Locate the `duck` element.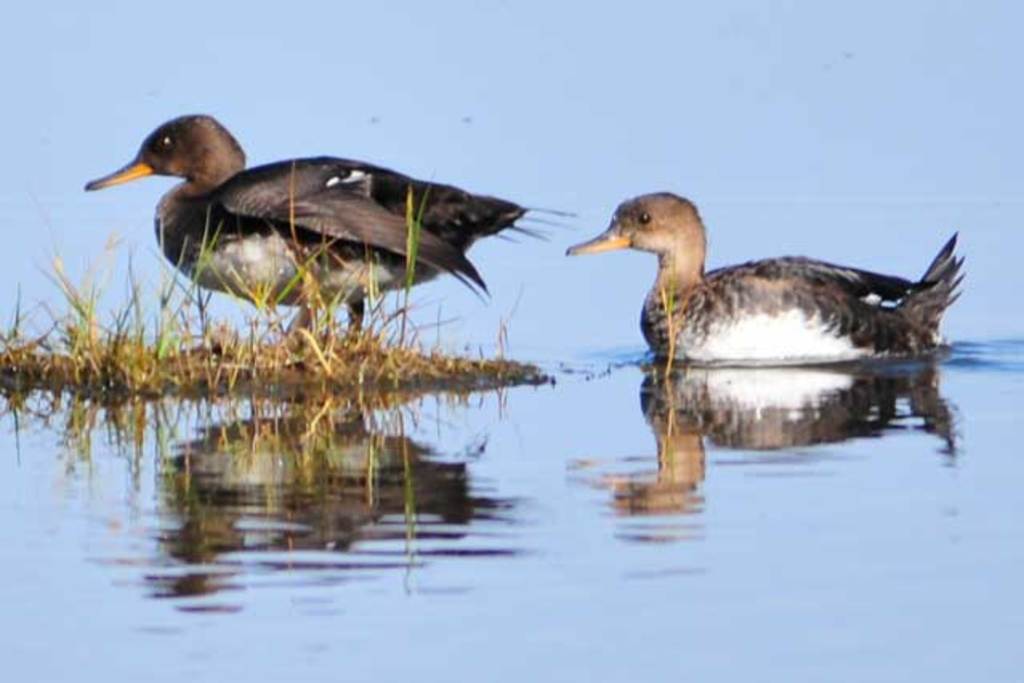
Element bbox: (left=109, top=106, right=551, bottom=314).
